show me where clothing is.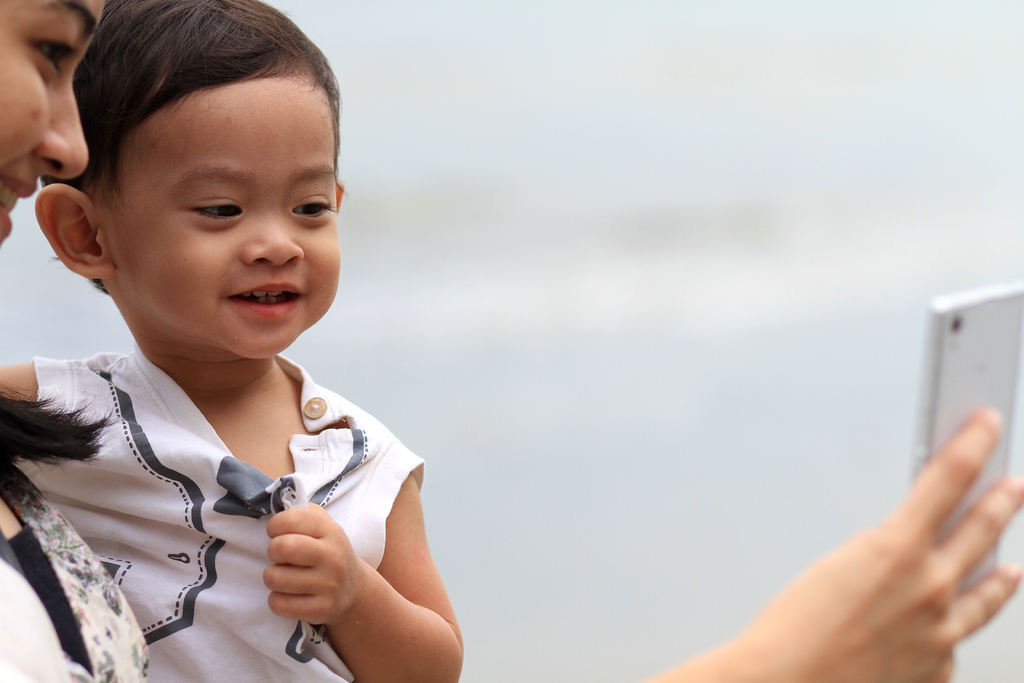
clothing is at Rect(0, 465, 148, 682).
